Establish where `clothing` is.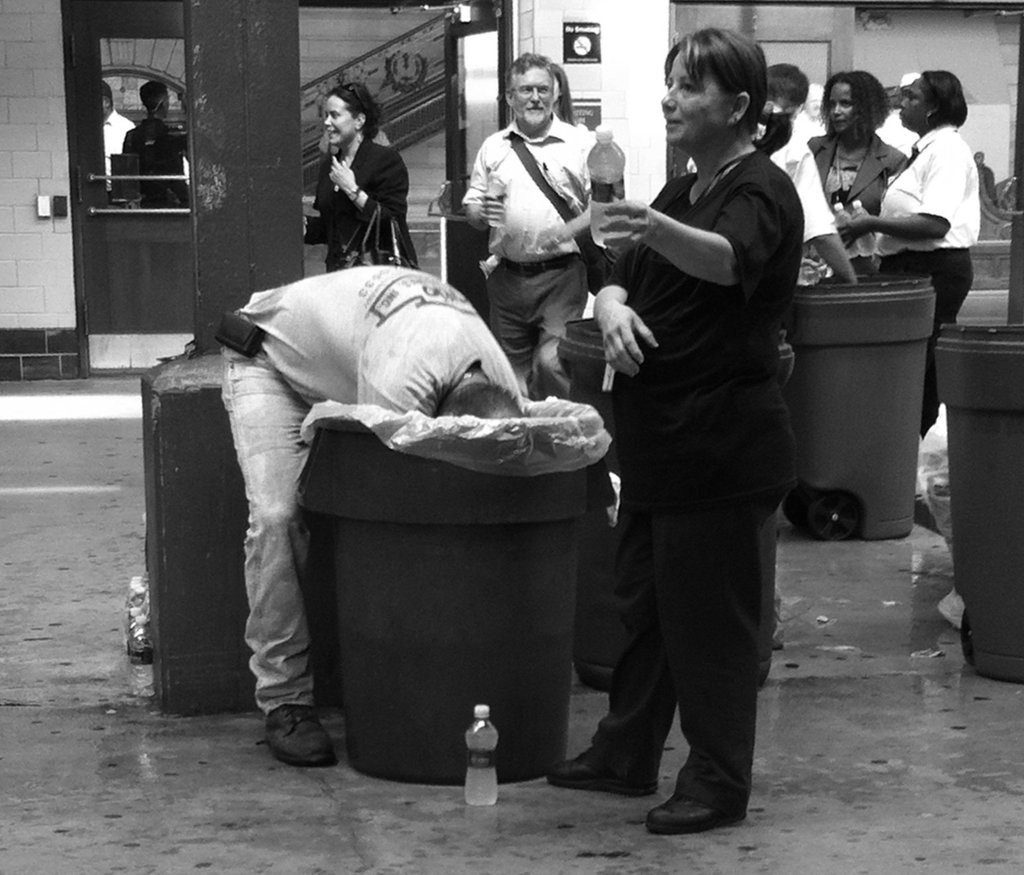
Established at [left=772, top=127, right=836, bottom=278].
